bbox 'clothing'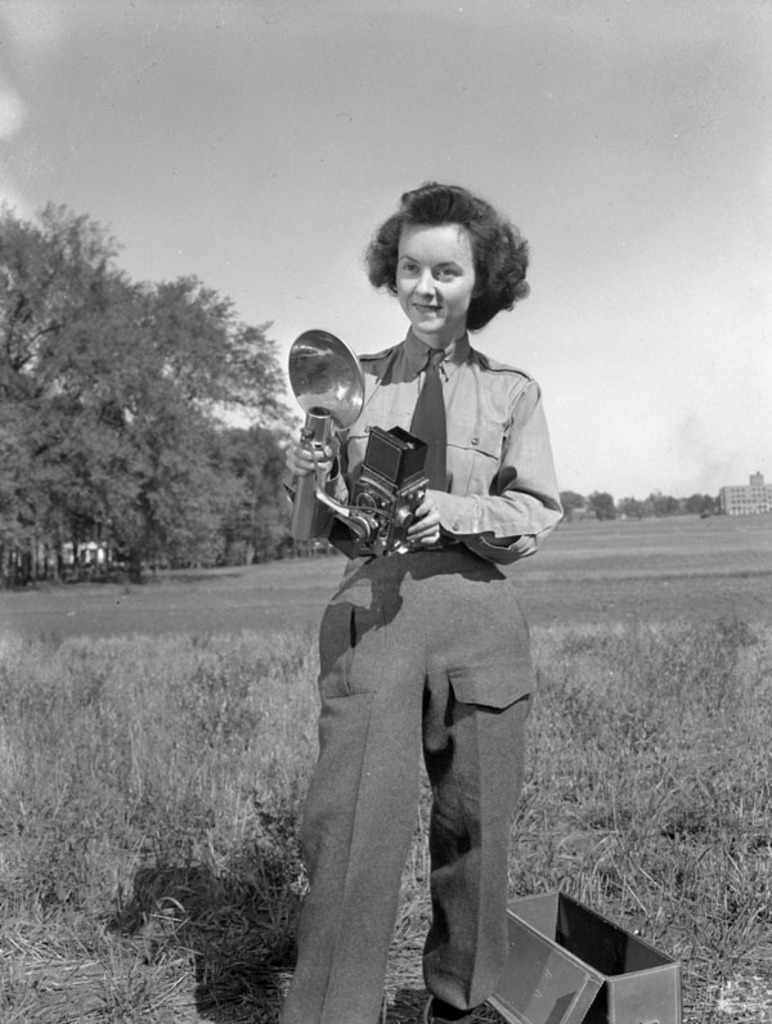
box=[277, 262, 578, 988]
